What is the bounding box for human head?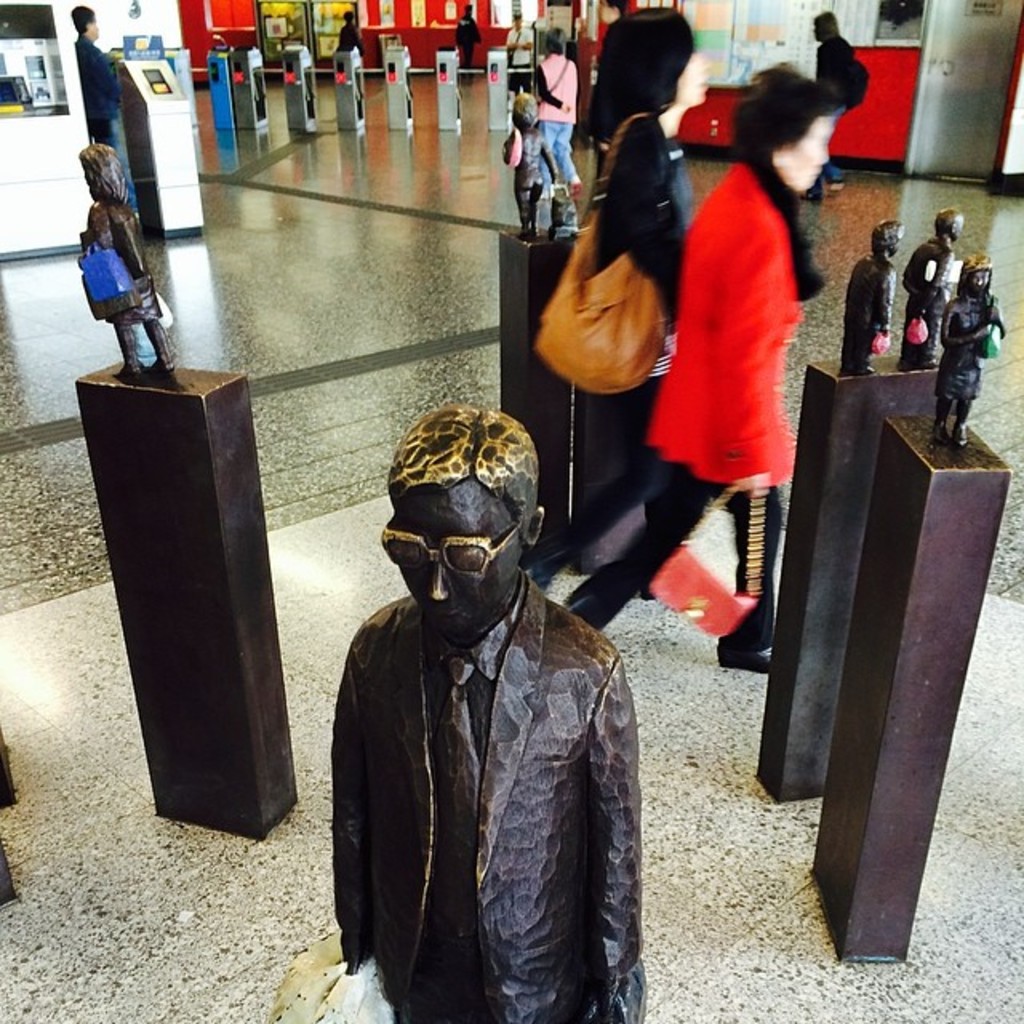
left=67, top=0, right=102, bottom=43.
